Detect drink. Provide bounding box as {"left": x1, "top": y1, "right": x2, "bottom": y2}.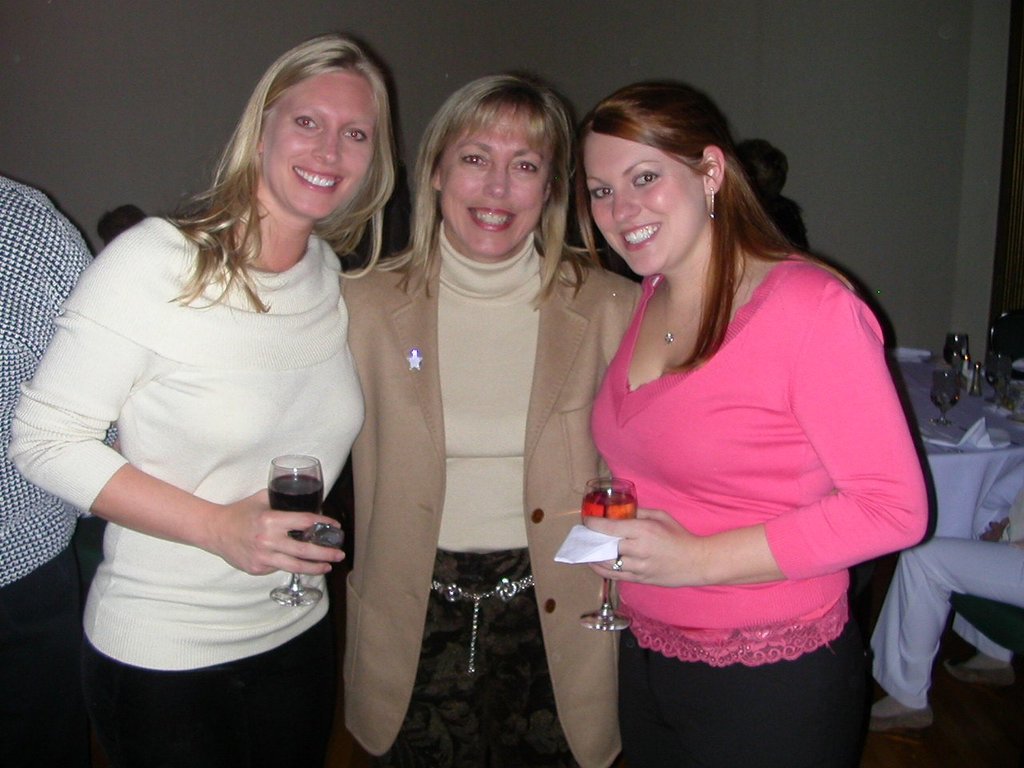
{"left": 930, "top": 384, "right": 961, "bottom": 422}.
